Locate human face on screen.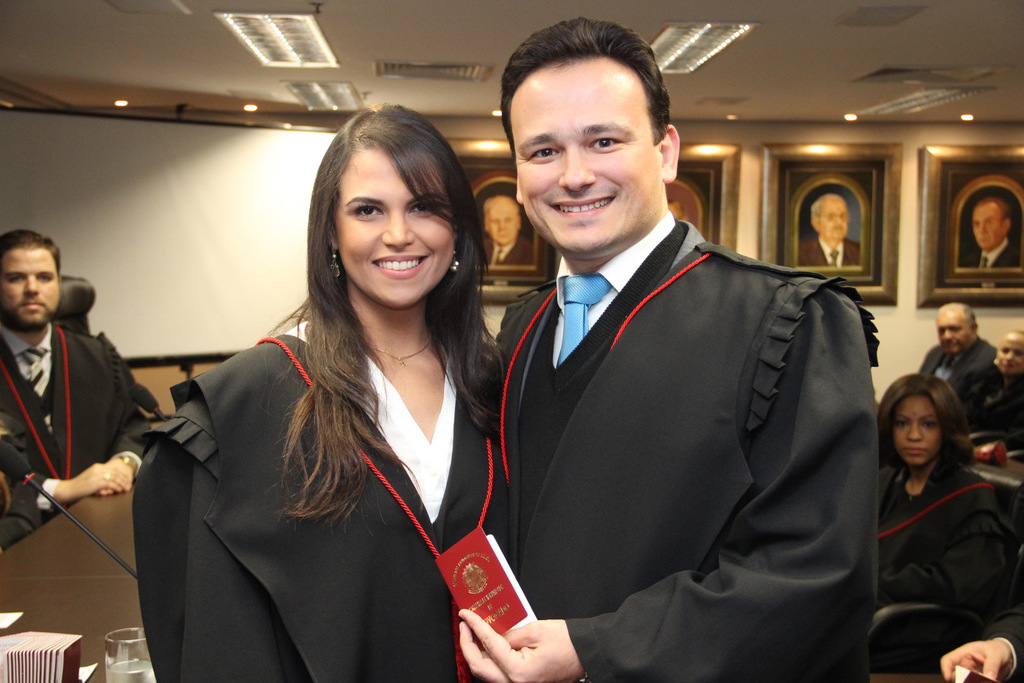
On screen at [936,309,977,355].
